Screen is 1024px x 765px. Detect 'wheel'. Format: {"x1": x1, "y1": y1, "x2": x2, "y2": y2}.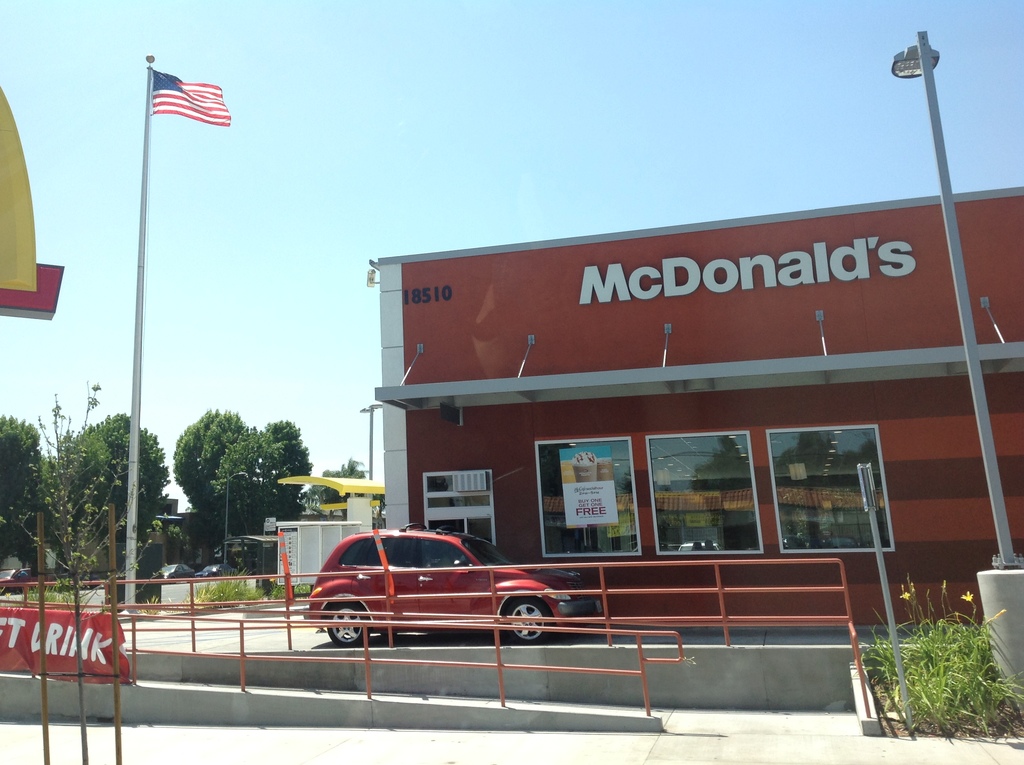
{"x1": 326, "y1": 598, "x2": 371, "y2": 645}.
